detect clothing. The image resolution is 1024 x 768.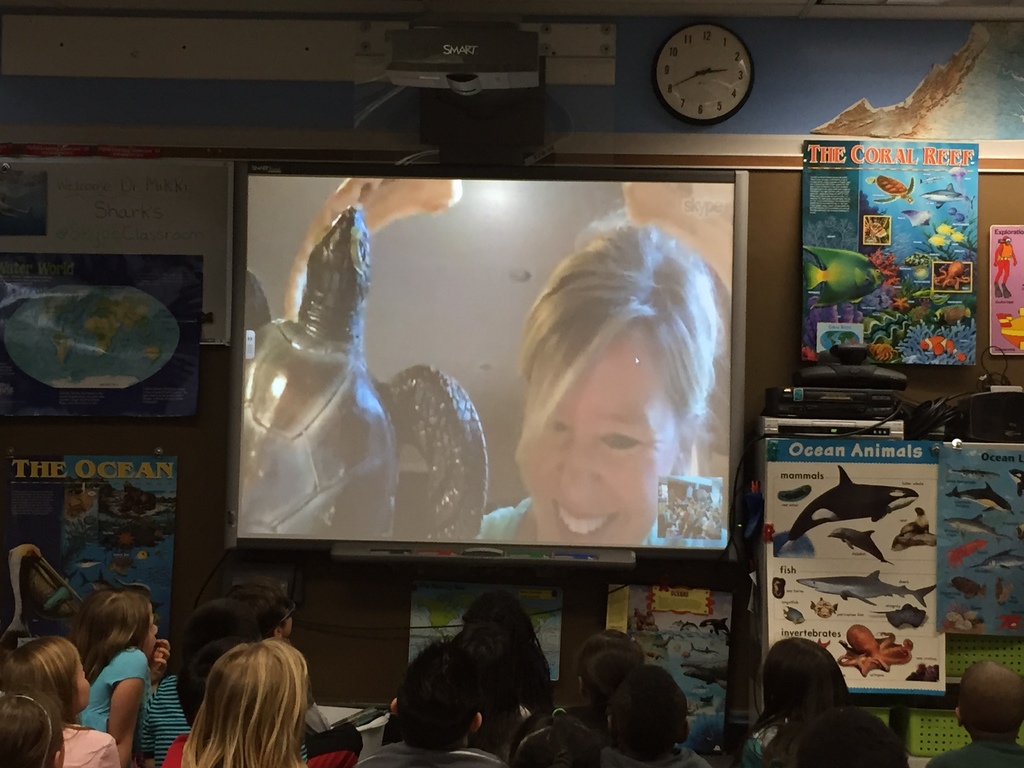
(171,730,188,767).
